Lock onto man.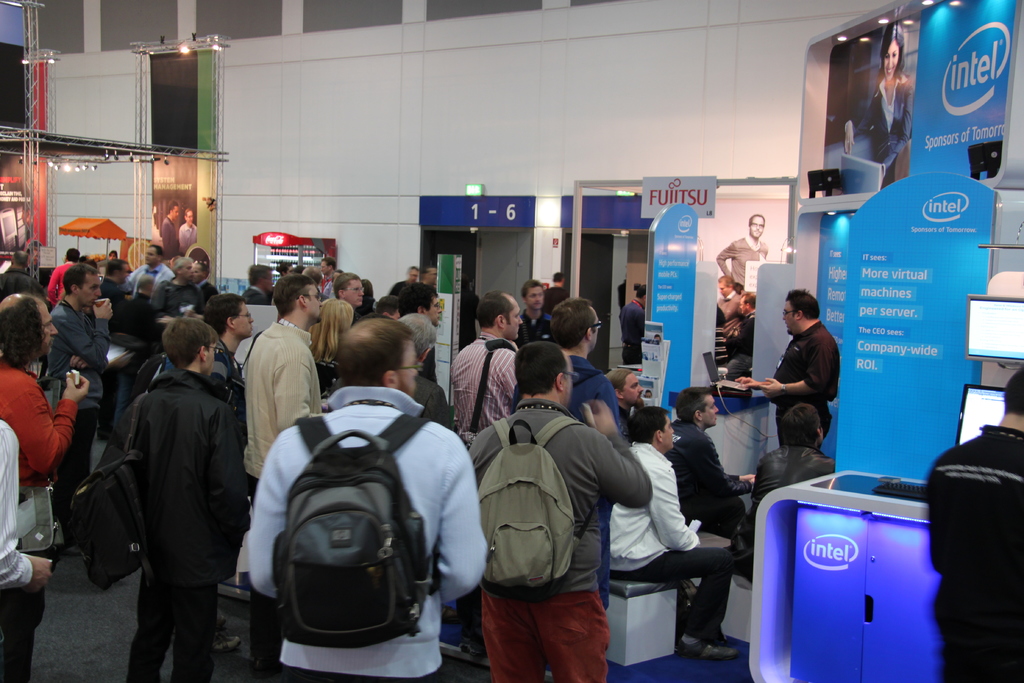
Locked: region(929, 368, 1023, 682).
